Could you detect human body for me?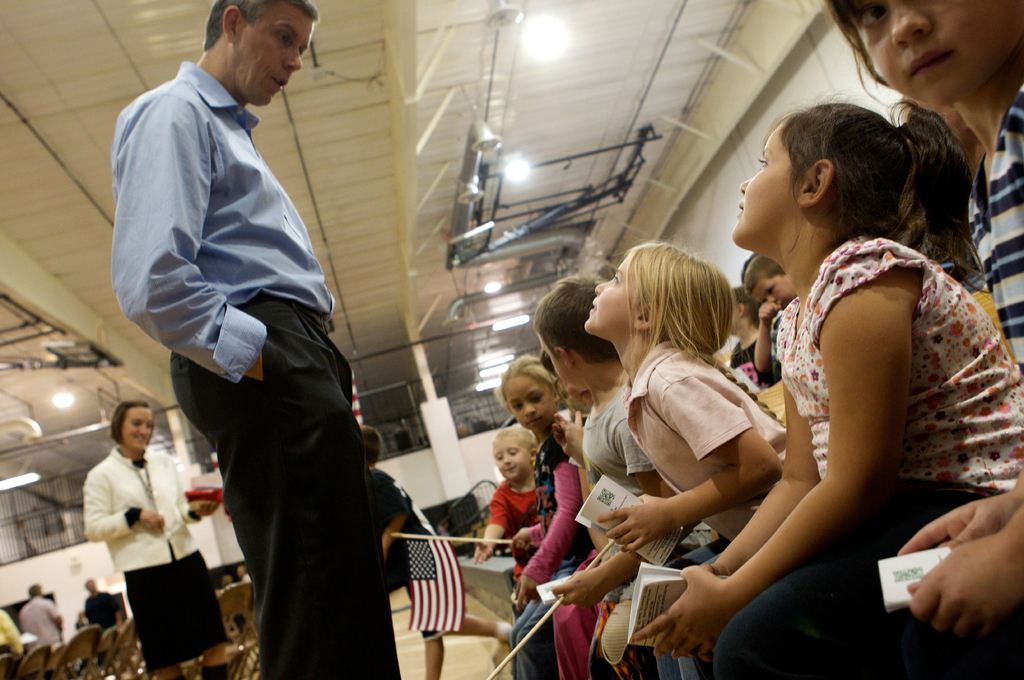
Detection result: 19:595:59:646.
